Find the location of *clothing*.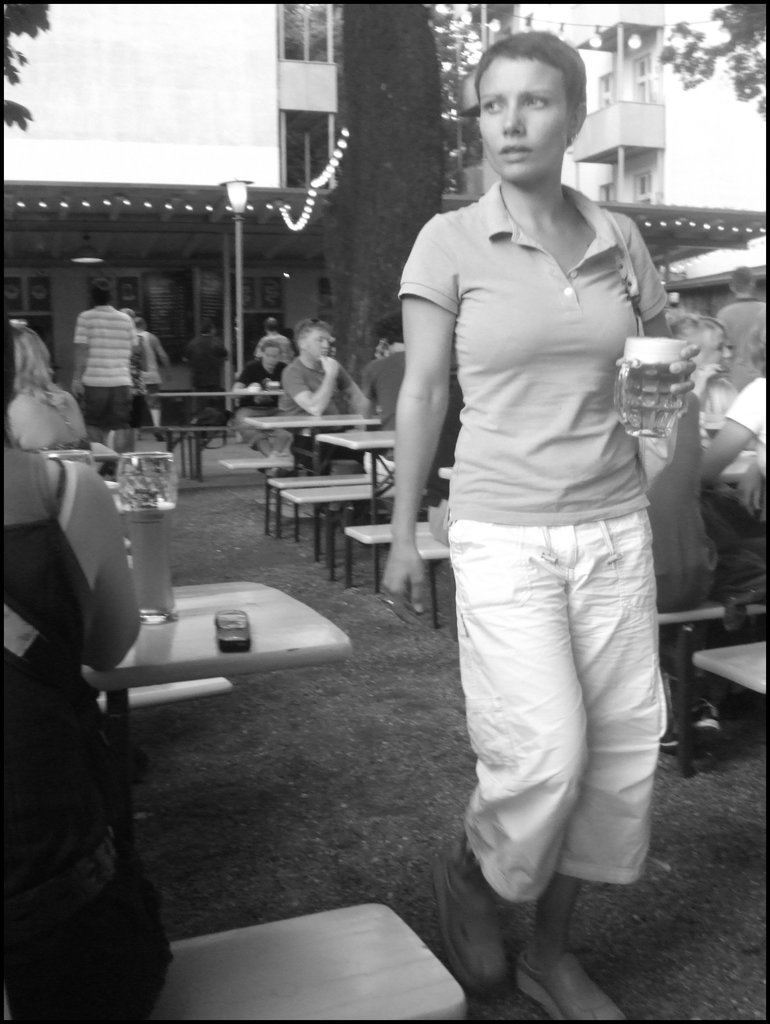
Location: rect(283, 358, 355, 439).
